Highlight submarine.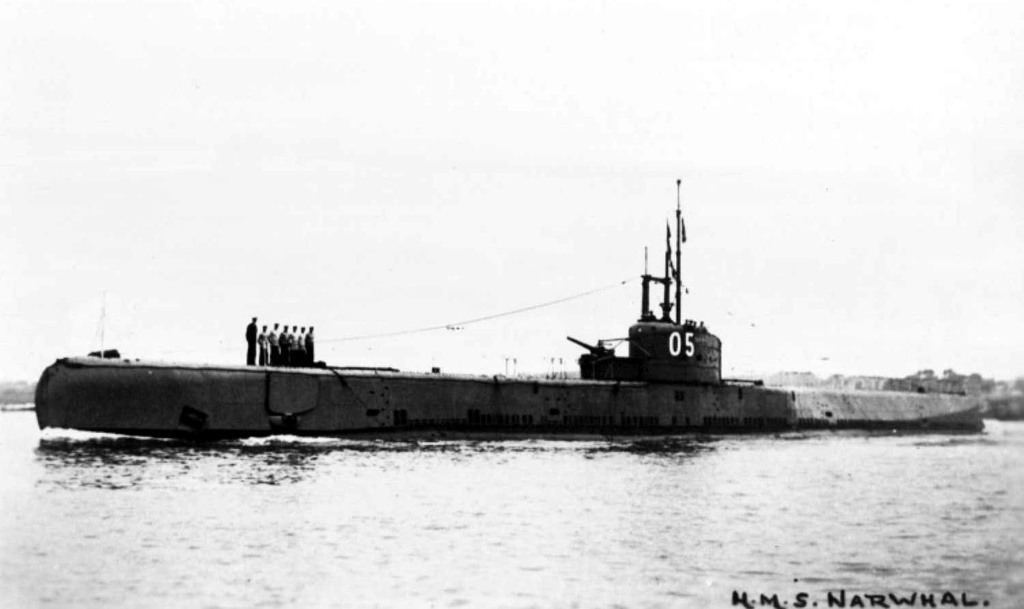
Highlighted region: 32:179:986:441.
